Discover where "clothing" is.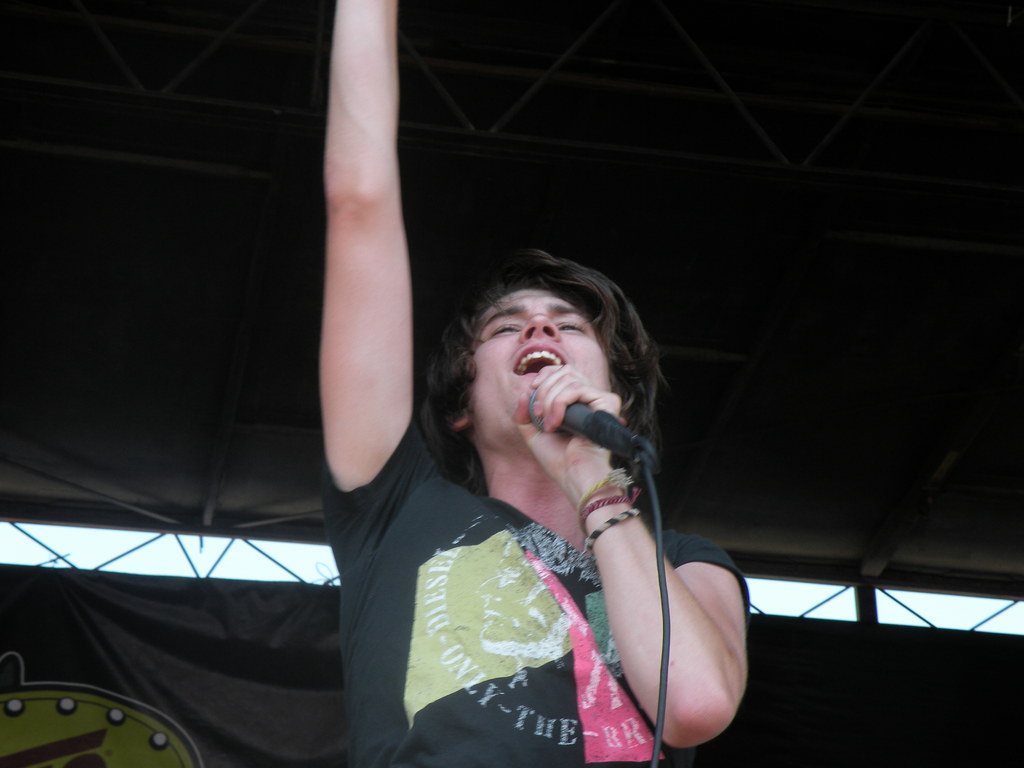
Discovered at (left=326, top=412, right=749, bottom=767).
